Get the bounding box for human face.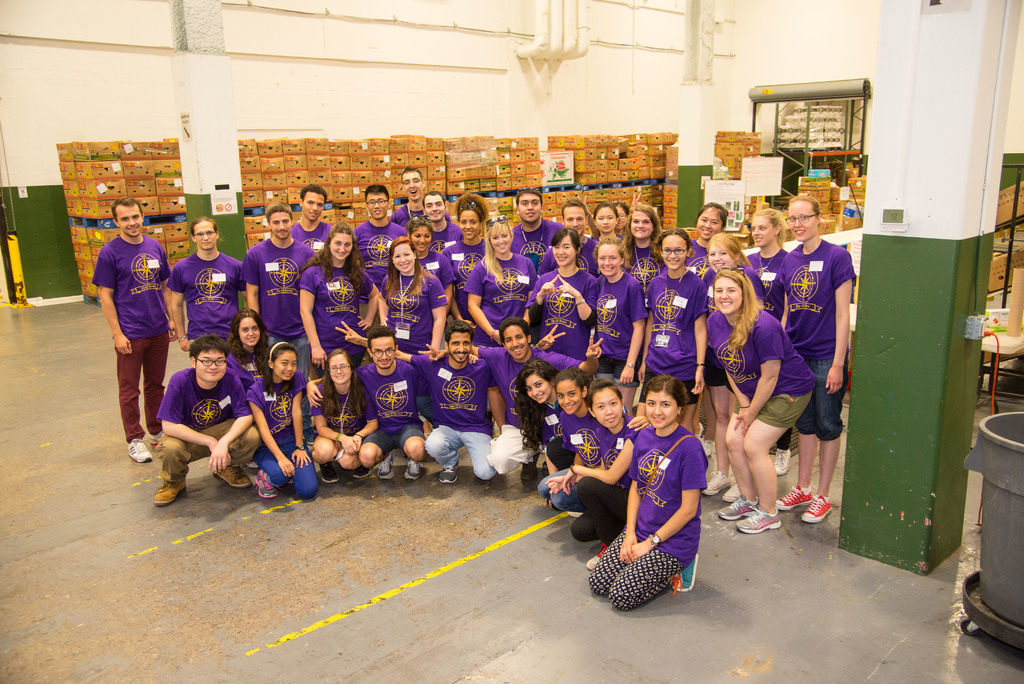
(707, 243, 732, 275).
